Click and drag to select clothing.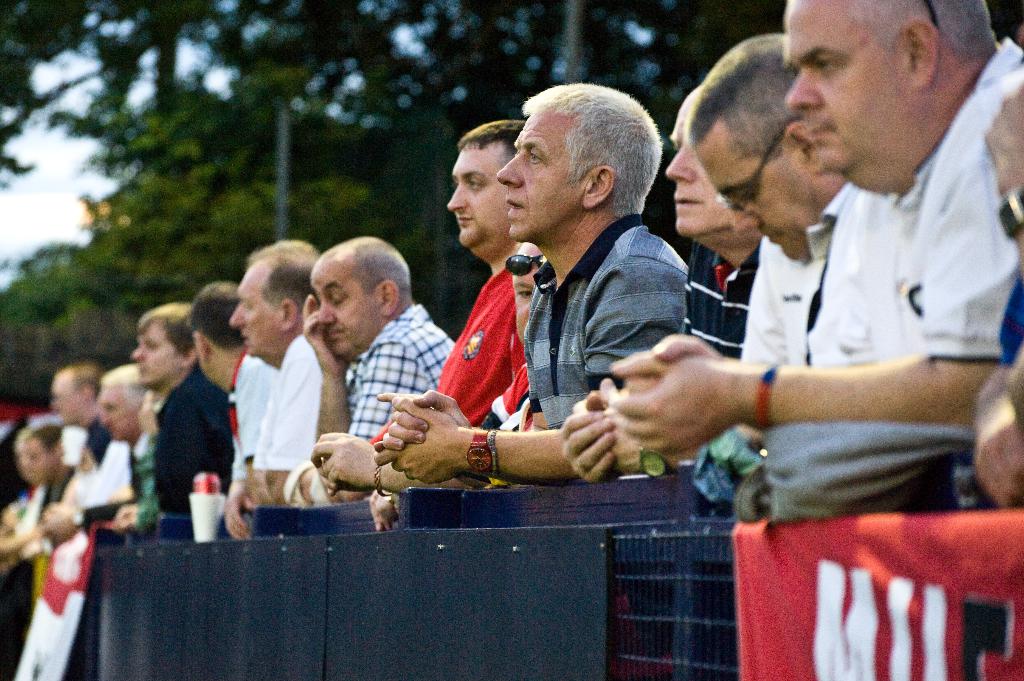
Selection: x1=252 y1=333 x2=320 y2=473.
